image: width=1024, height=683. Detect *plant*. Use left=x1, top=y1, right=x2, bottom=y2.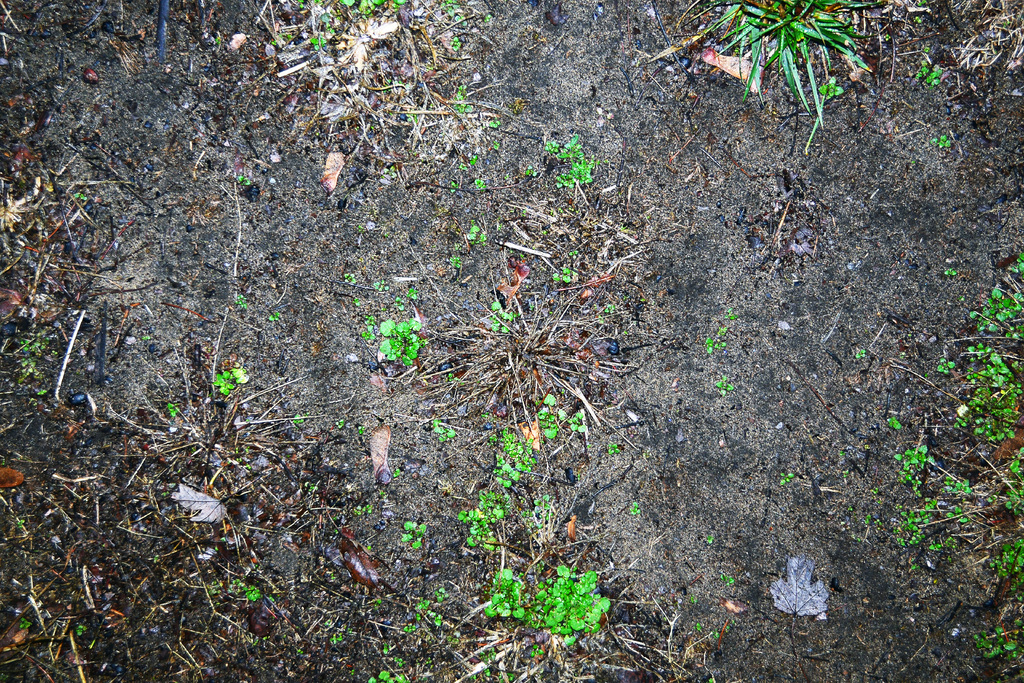
left=467, top=152, right=479, bottom=167.
